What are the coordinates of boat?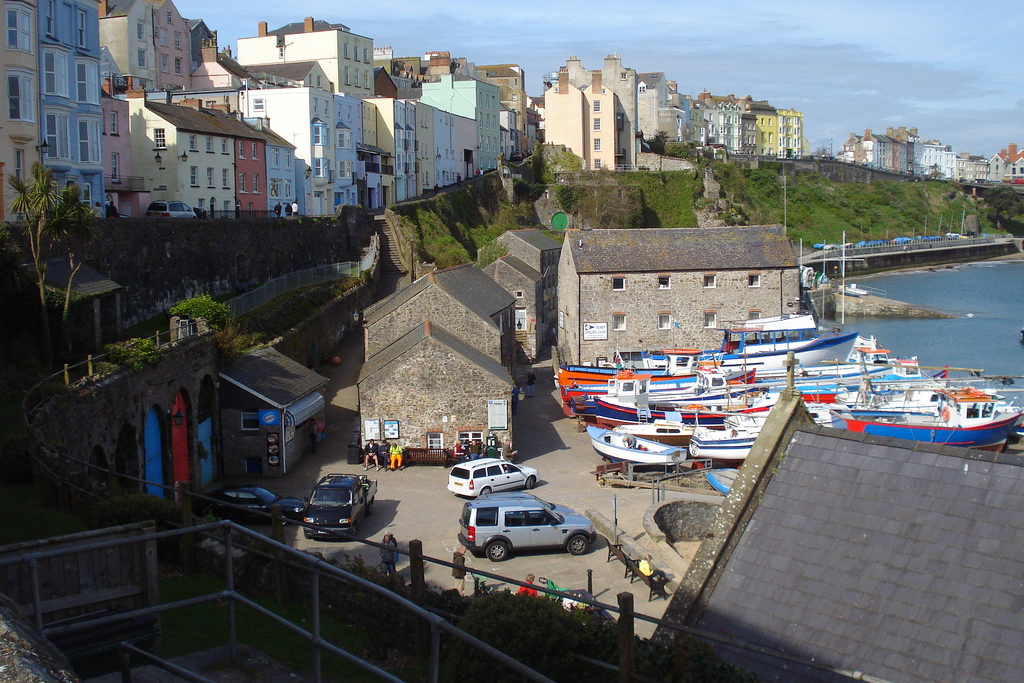
584/417/687/469.
